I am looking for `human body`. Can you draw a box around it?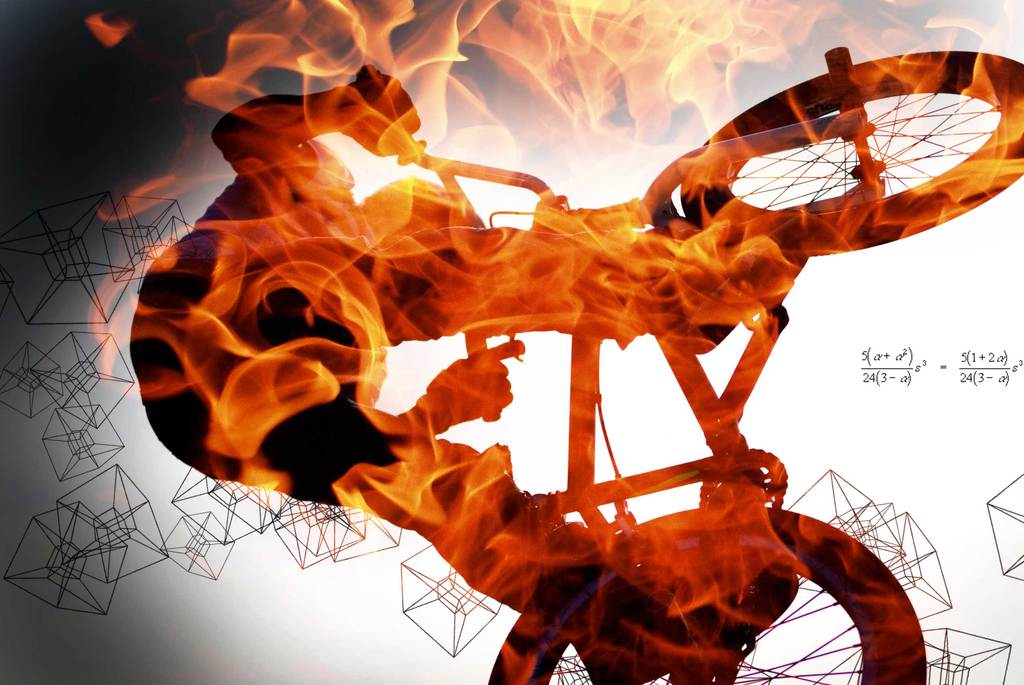
Sure, the bounding box is Rect(124, 90, 719, 684).
